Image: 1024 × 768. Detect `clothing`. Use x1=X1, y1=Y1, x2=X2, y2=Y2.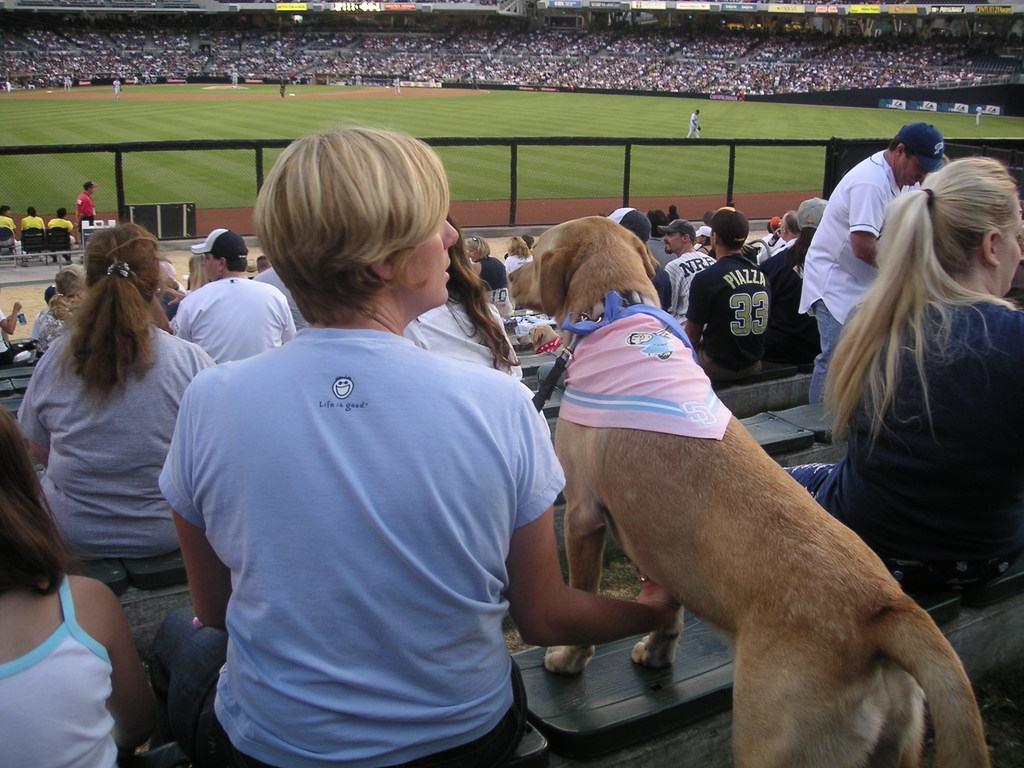
x1=687, y1=111, x2=697, y2=139.
